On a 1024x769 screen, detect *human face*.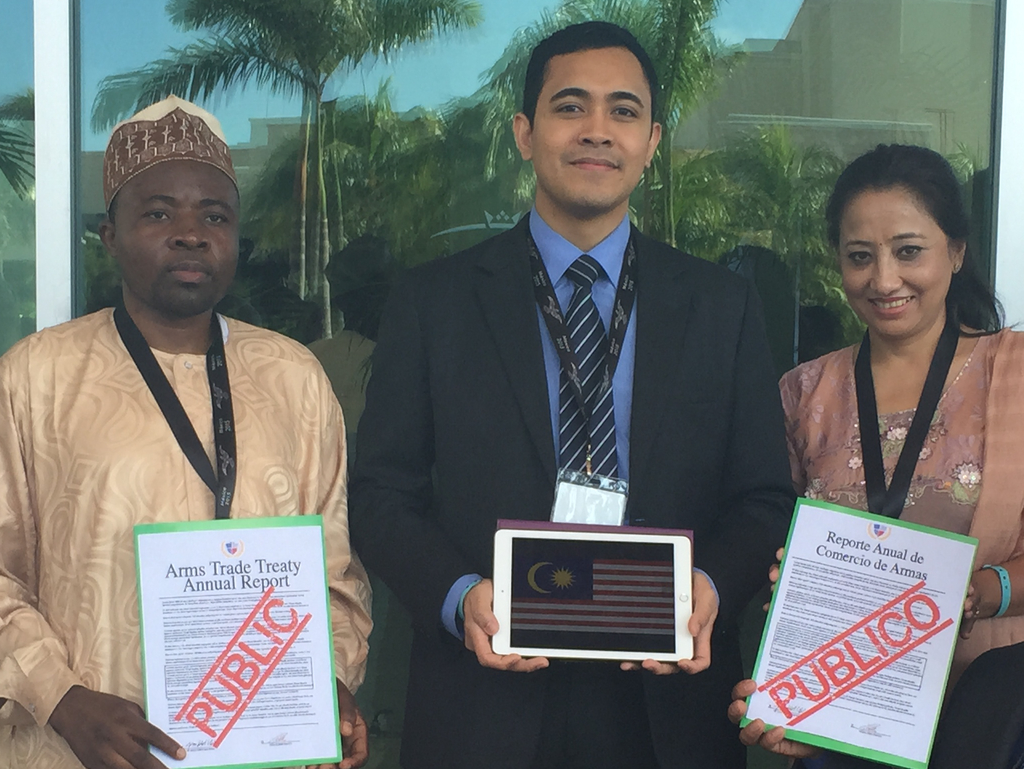
[118, 163, 240, 310].
